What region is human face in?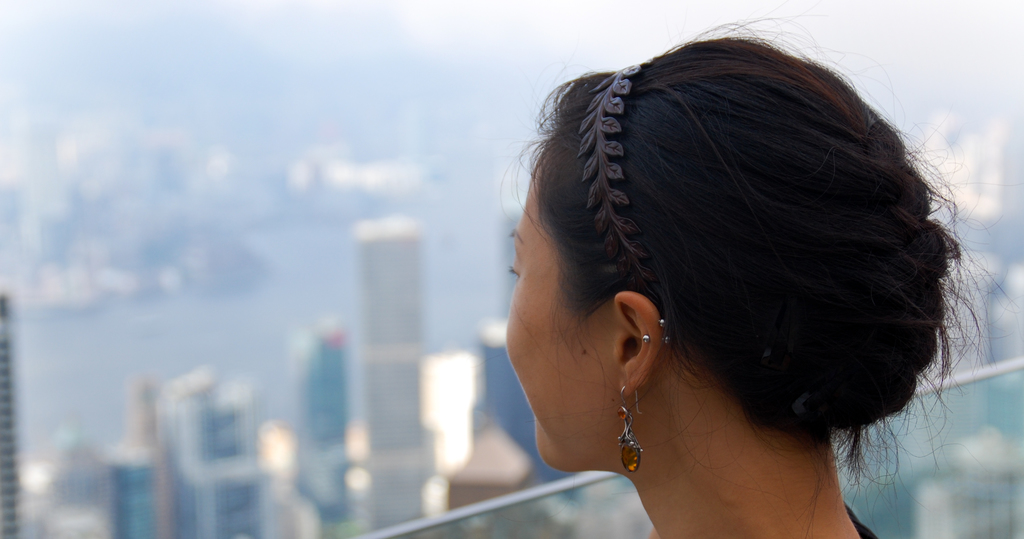
502/152/609/473.
